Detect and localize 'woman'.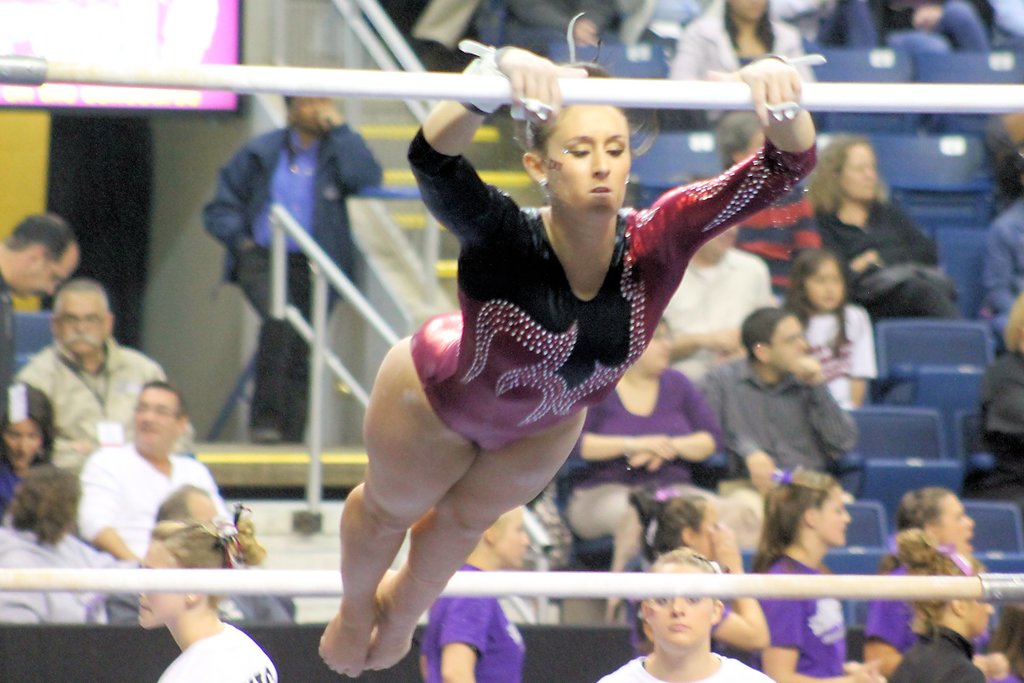
Localized at (x1=745, y1=467, x2=879, y2=682).
